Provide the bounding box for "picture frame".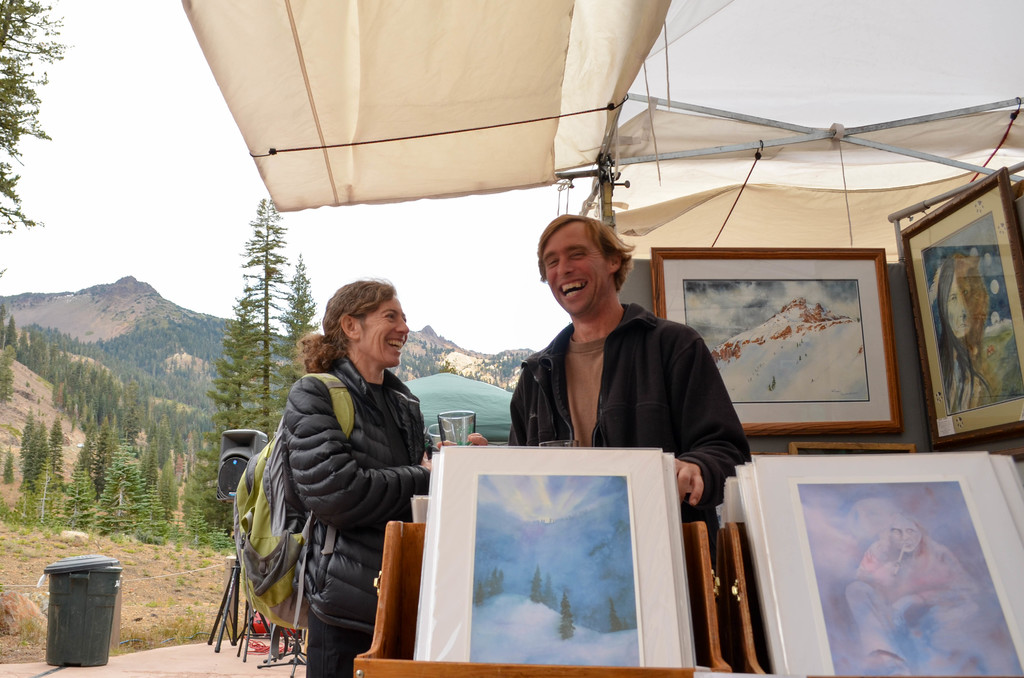
(751, 453, 1023, 669).
